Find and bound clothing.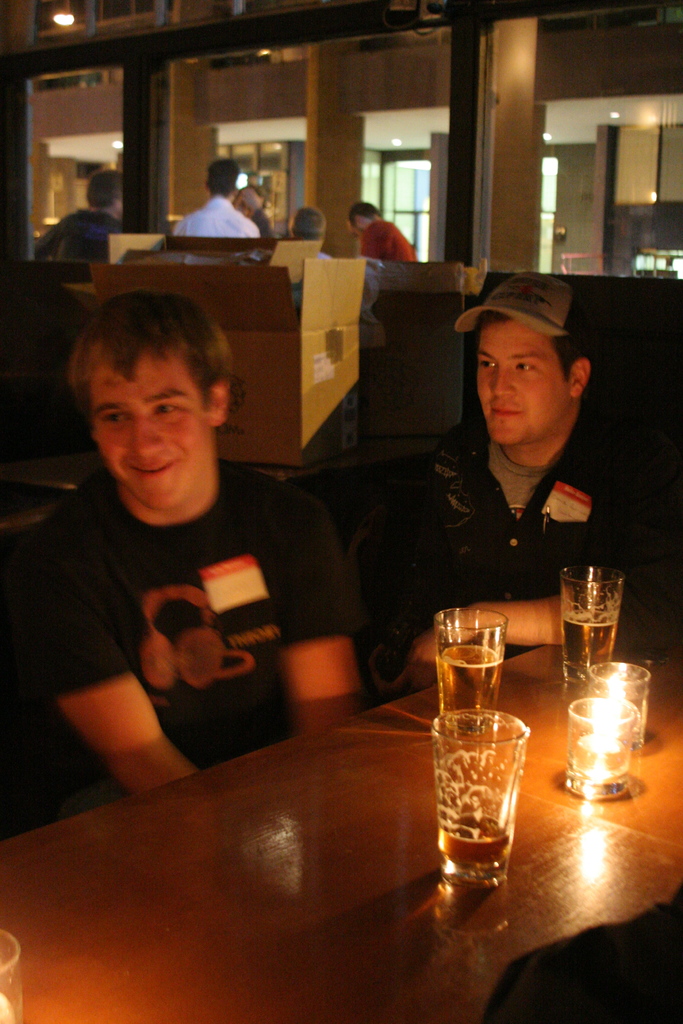
Bound: {"x1": 0, "y1": 490, "x2": 361, "y2": 827}.
